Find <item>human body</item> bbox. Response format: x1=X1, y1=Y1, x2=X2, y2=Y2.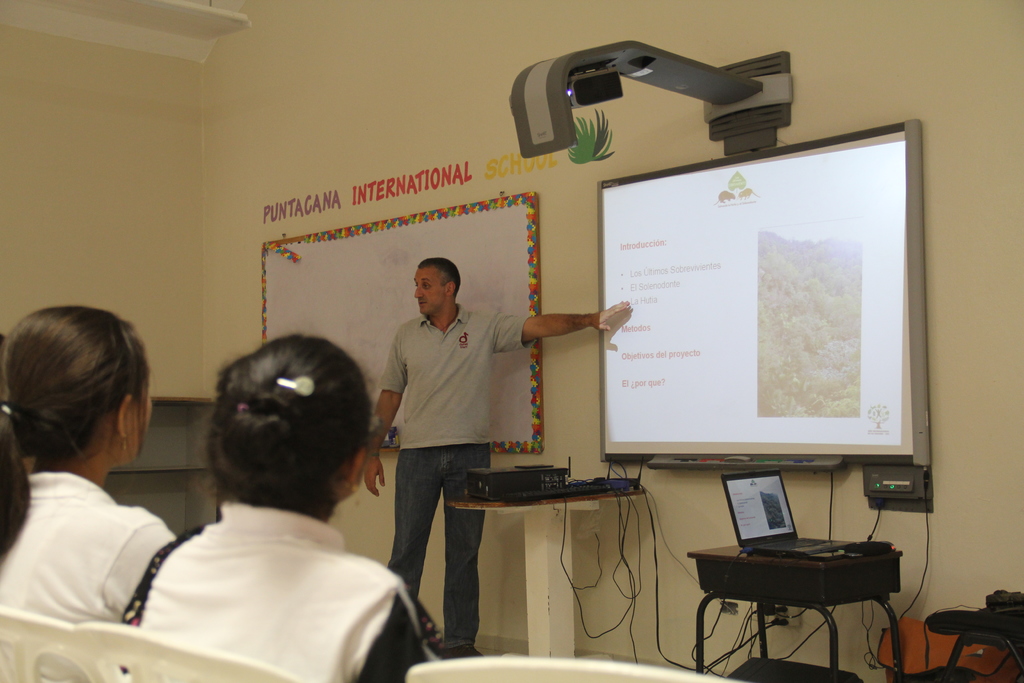
x1=133, y1=339, x2=438, y2=682.
